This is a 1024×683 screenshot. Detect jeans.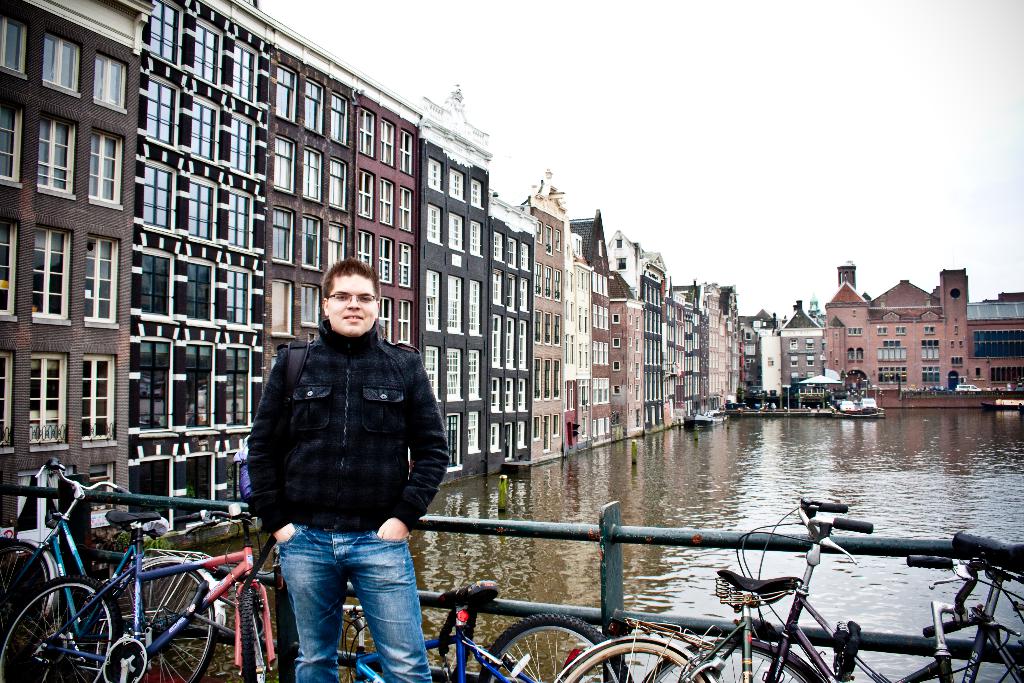
l=263, t=529, r=423, b=682.
